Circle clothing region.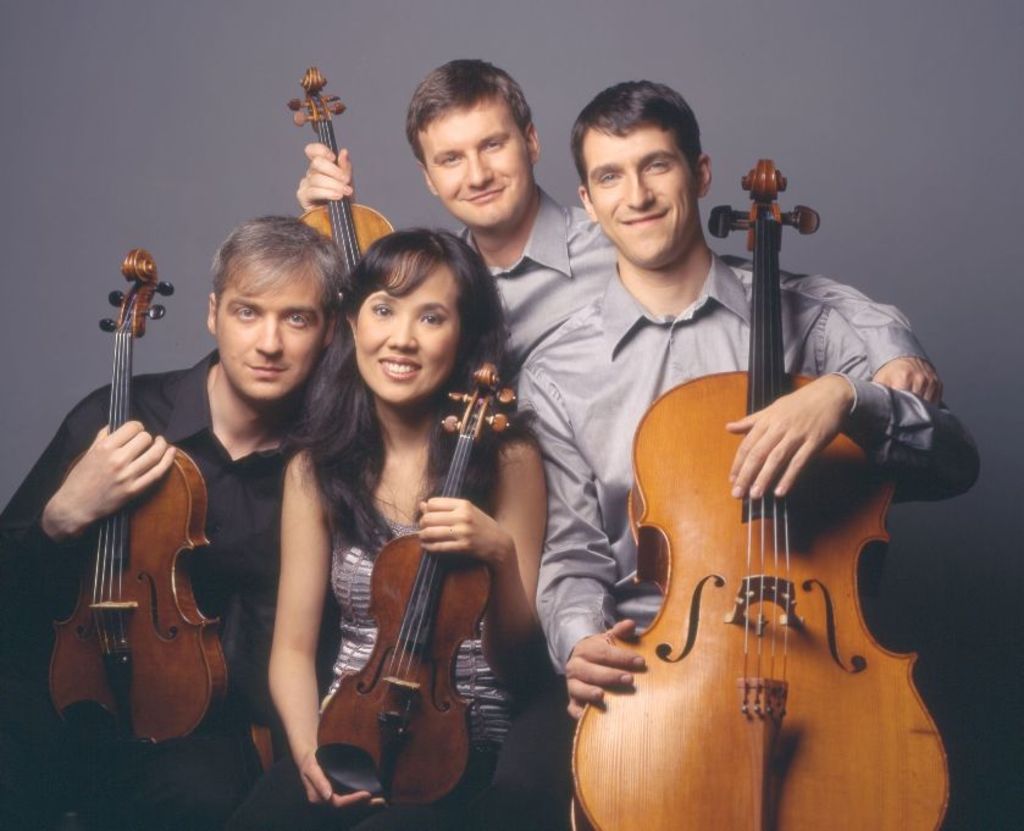
Region: <bbox>463, 178, 930, 830</bbox>.
